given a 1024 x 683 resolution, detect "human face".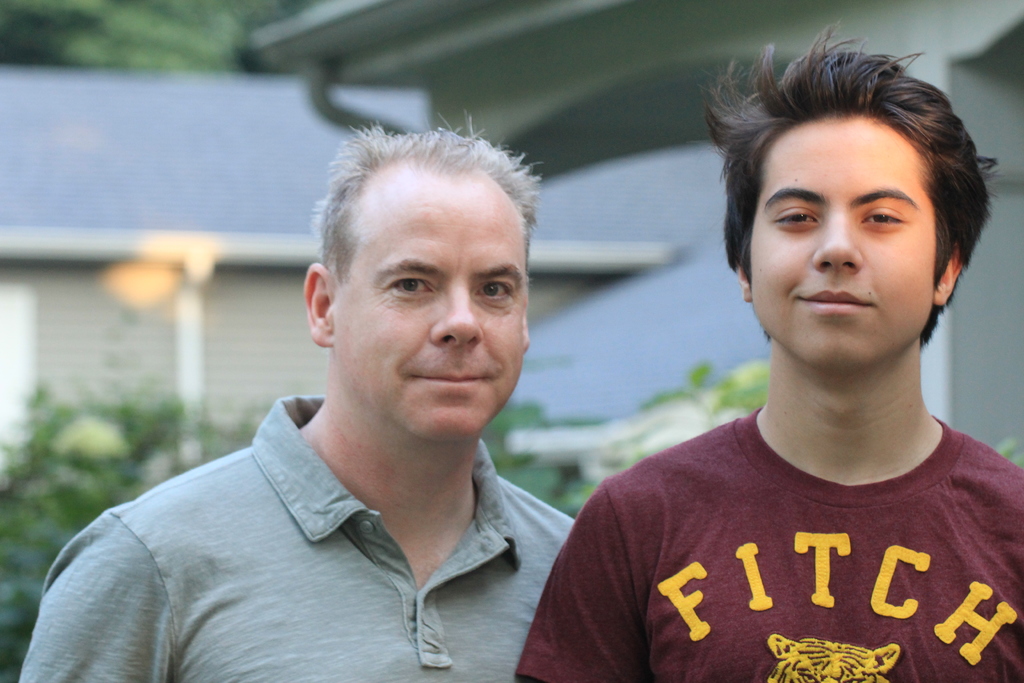
(747, 103, 933, 365).
